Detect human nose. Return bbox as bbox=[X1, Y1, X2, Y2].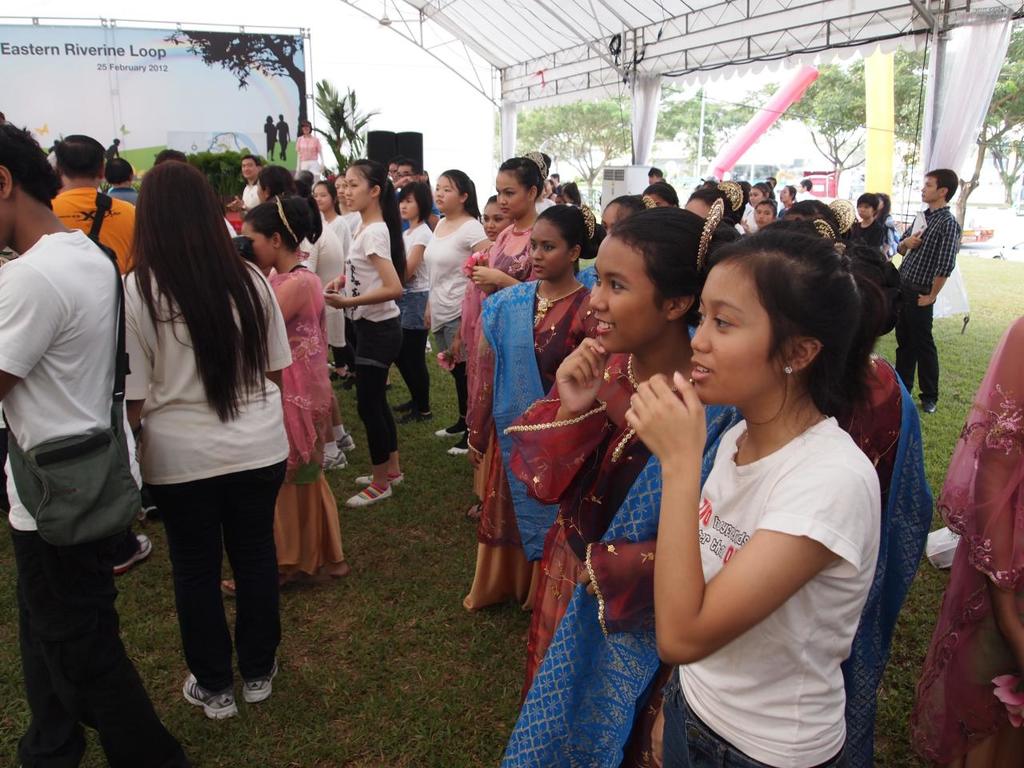
bbox=[342, 186, 351, 194].
